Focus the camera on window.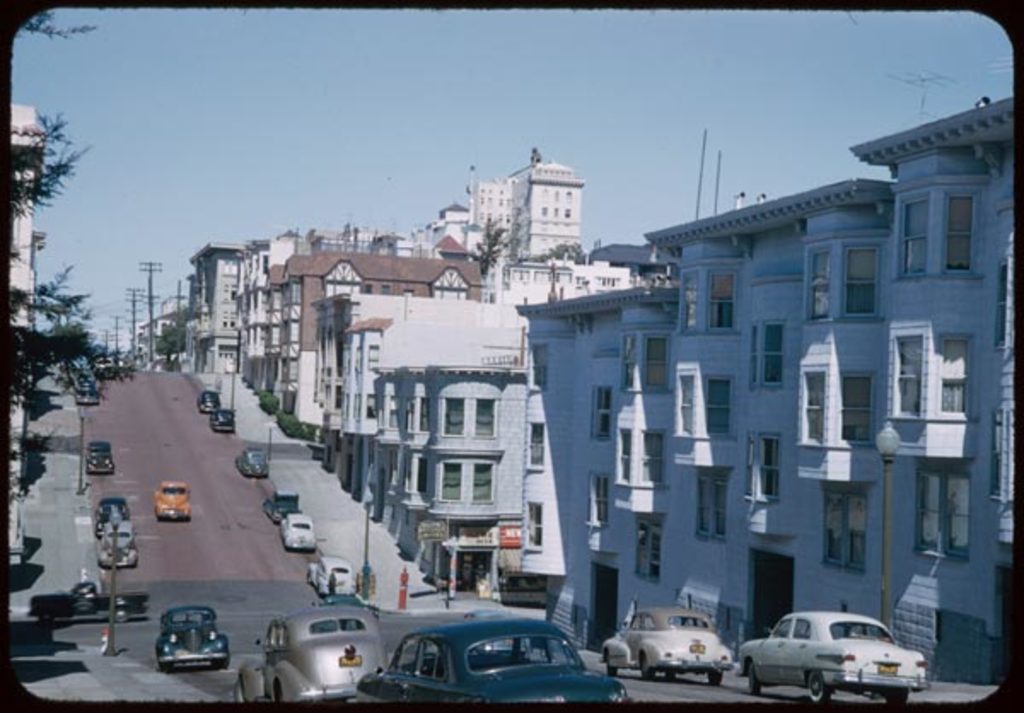
Focus region: {"x1": 751, "y1": 438, "x2": 777, "y2": 501}.
